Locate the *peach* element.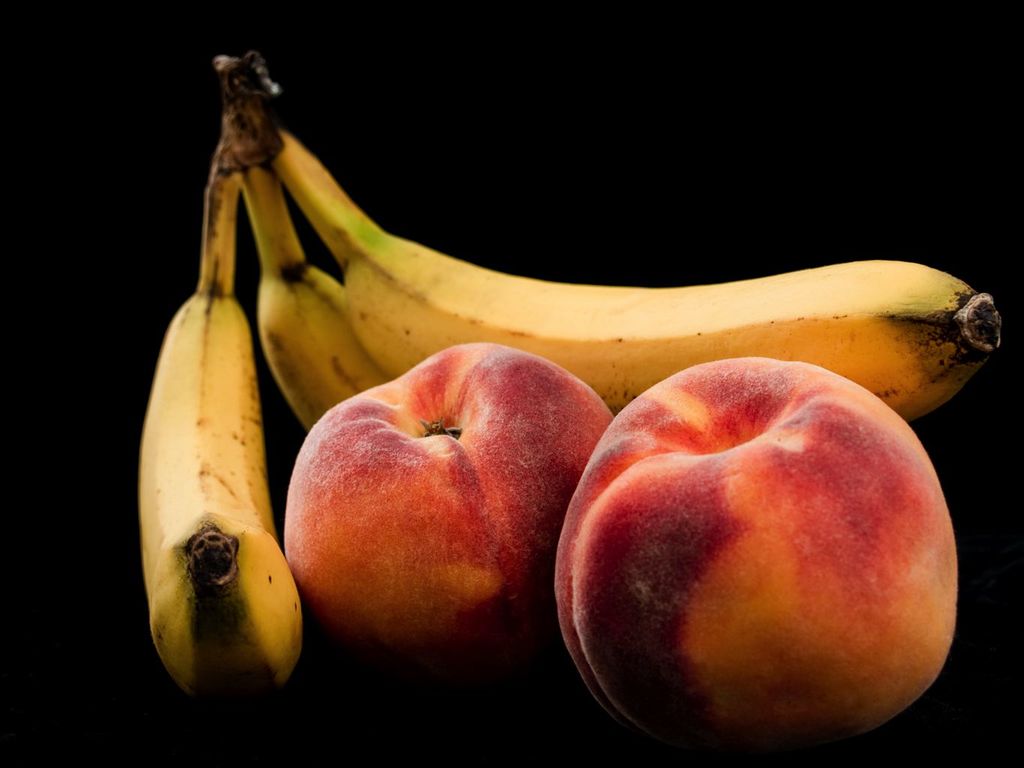
Element bbox: Rect(553, 353, 960, 756).
